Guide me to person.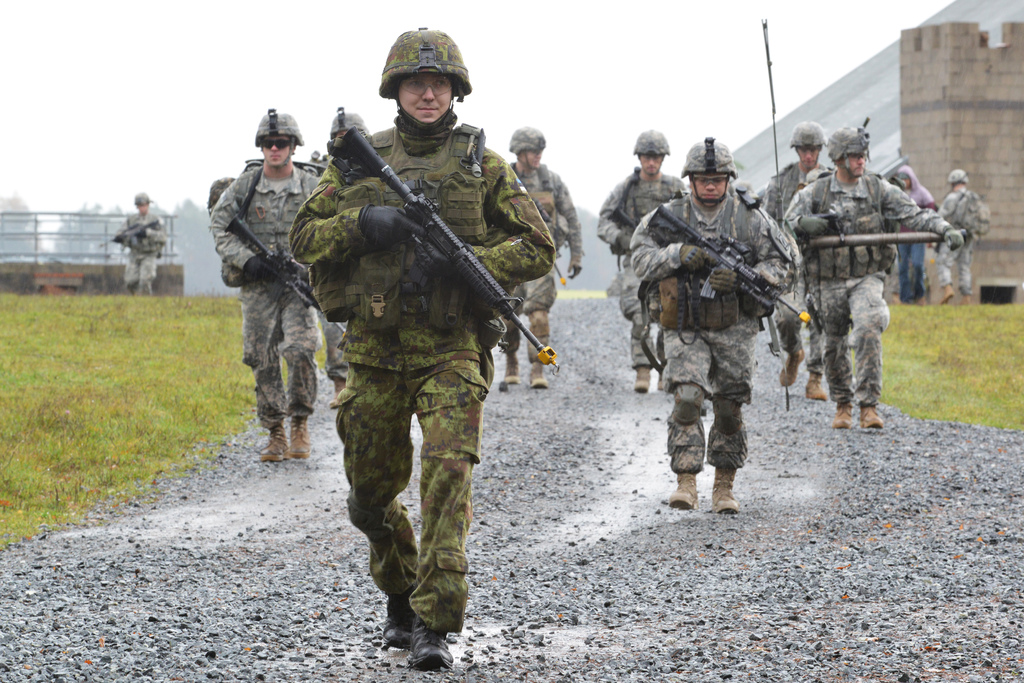
Guidance: (left=628, top=138, right=794, bottom=508).
